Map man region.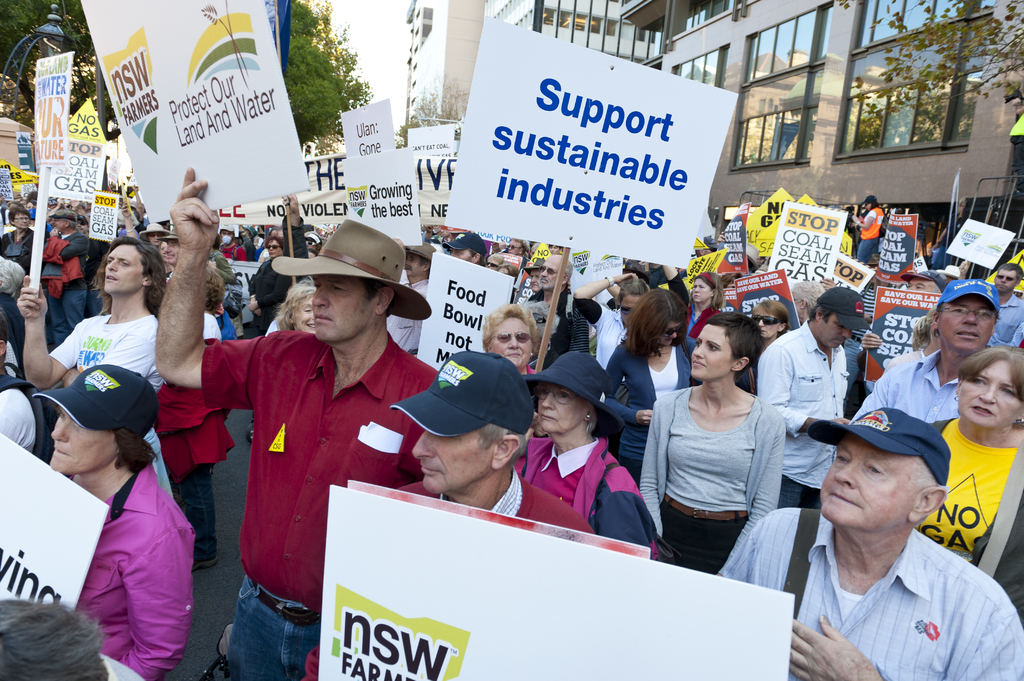
Mapped to 142, 168, 446, 680.
